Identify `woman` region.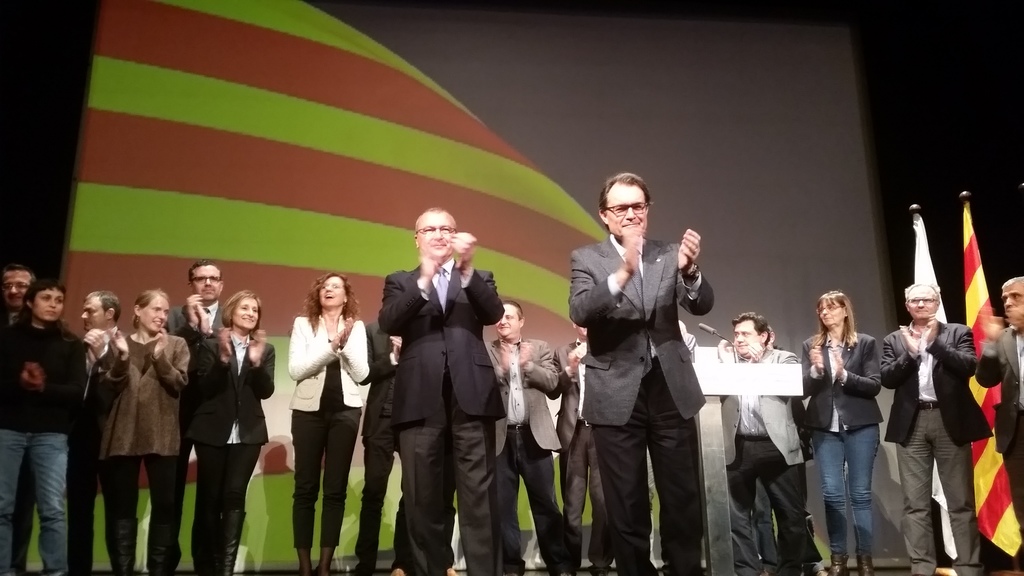
Region: select_region(0, 276, 84, 575).
